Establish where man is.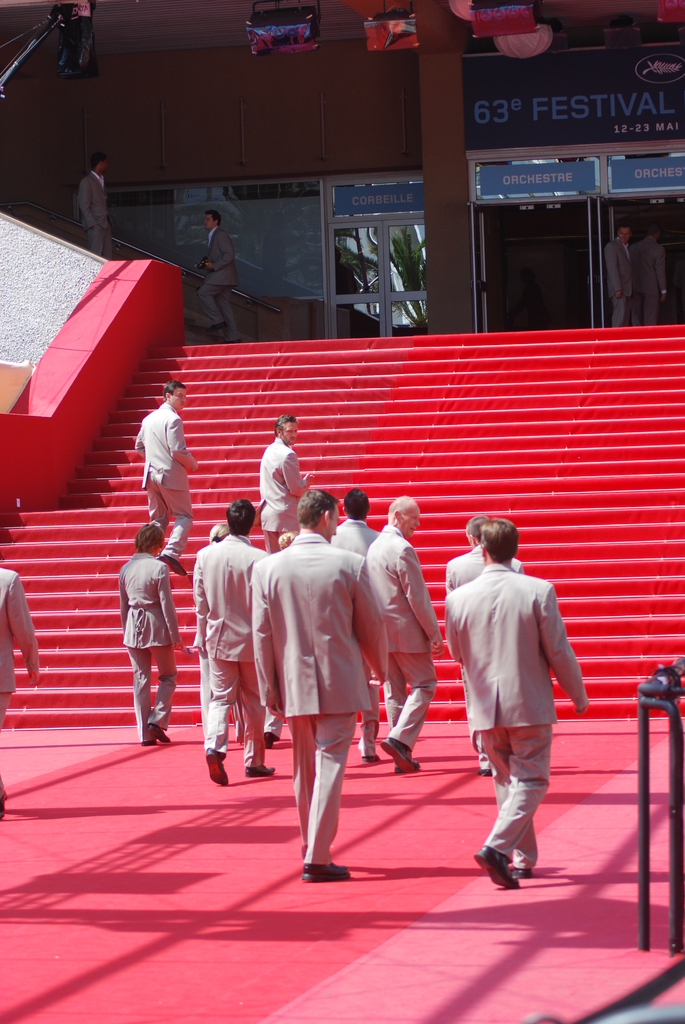
Established at x1=198 y1=204 x2=239 y2=340.
